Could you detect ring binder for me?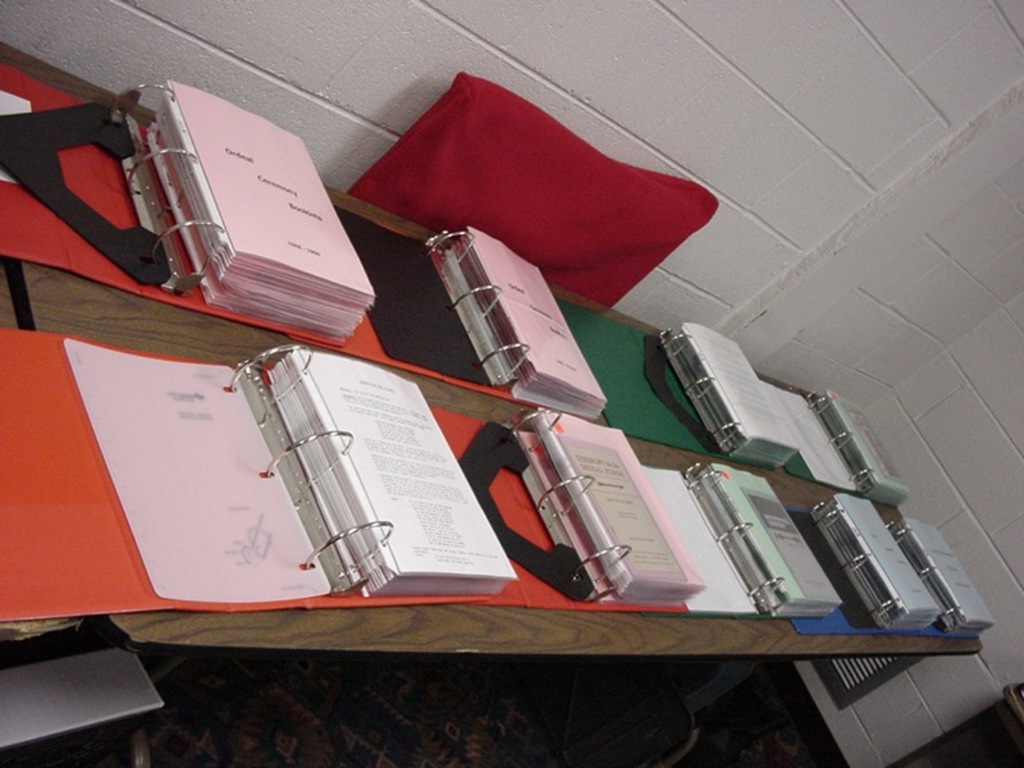
Detection result: left=803, top=492, right=909, bottom=632.
